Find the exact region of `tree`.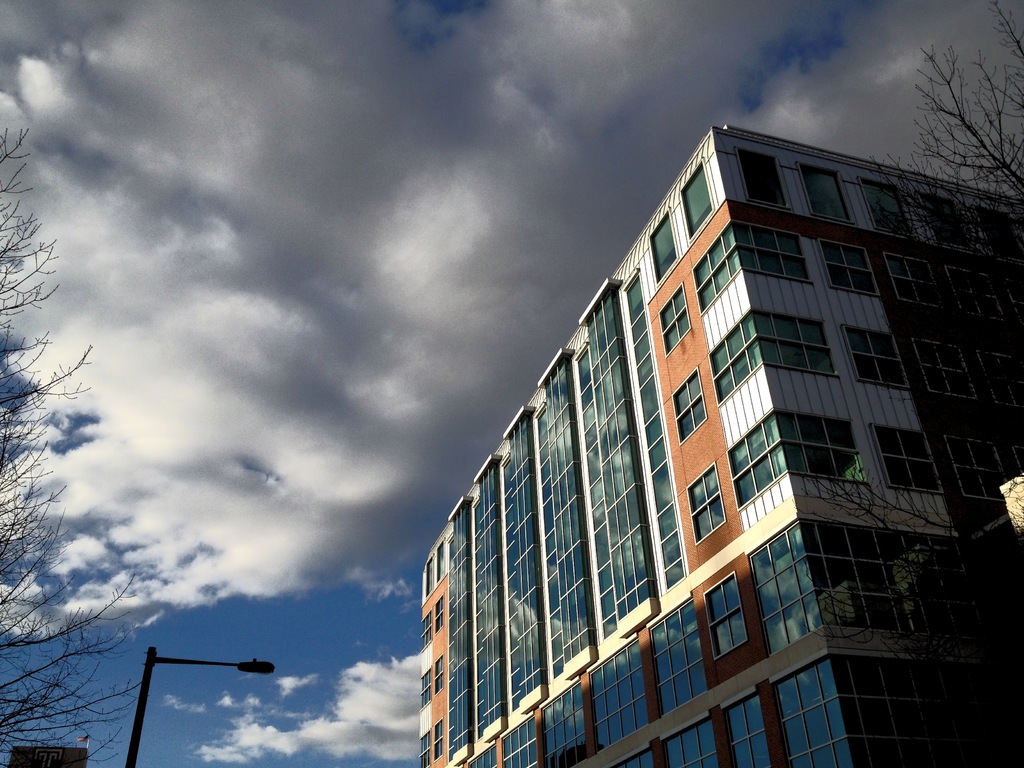
Exact region: [x1=0, y1=127, x2=142, y2=767].
